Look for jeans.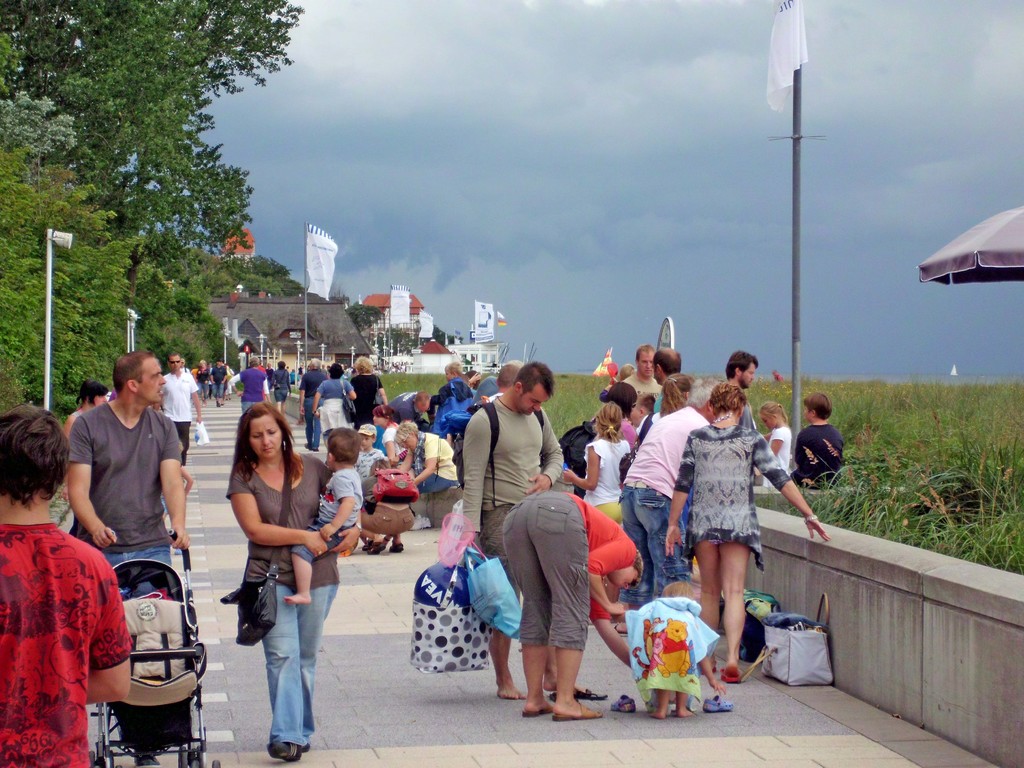
Found: l=276, t=588, r=341, b=730.
